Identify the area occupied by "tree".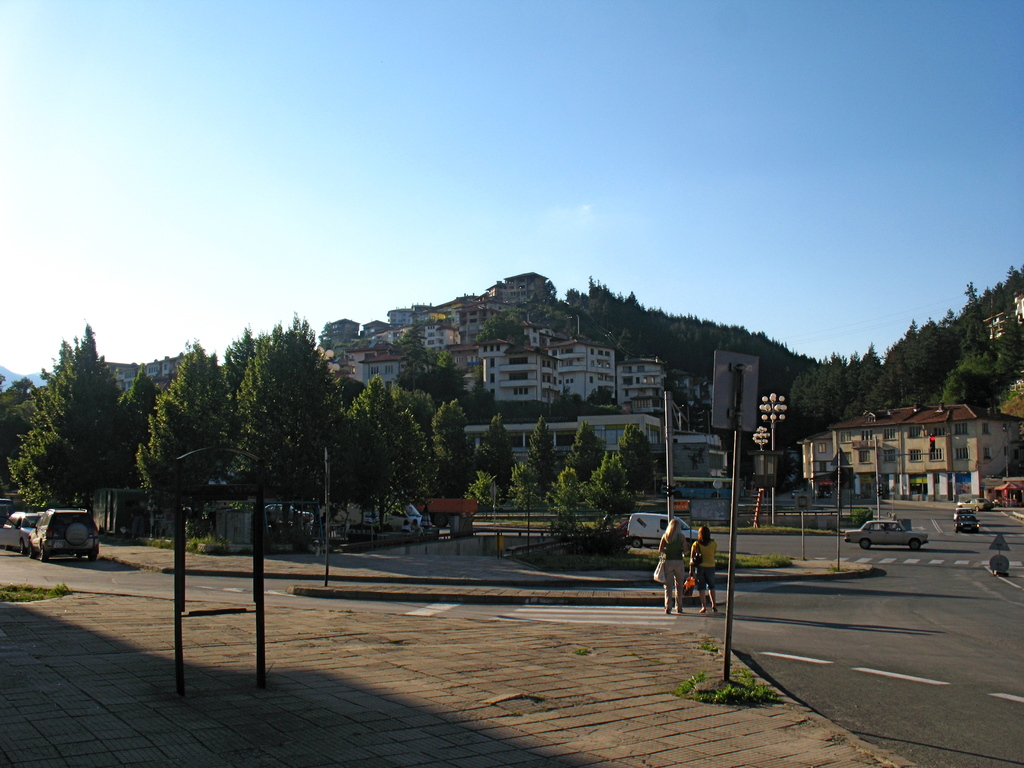
Area: pyautogui.locateOnScreen(593, 447, 627, 557).
